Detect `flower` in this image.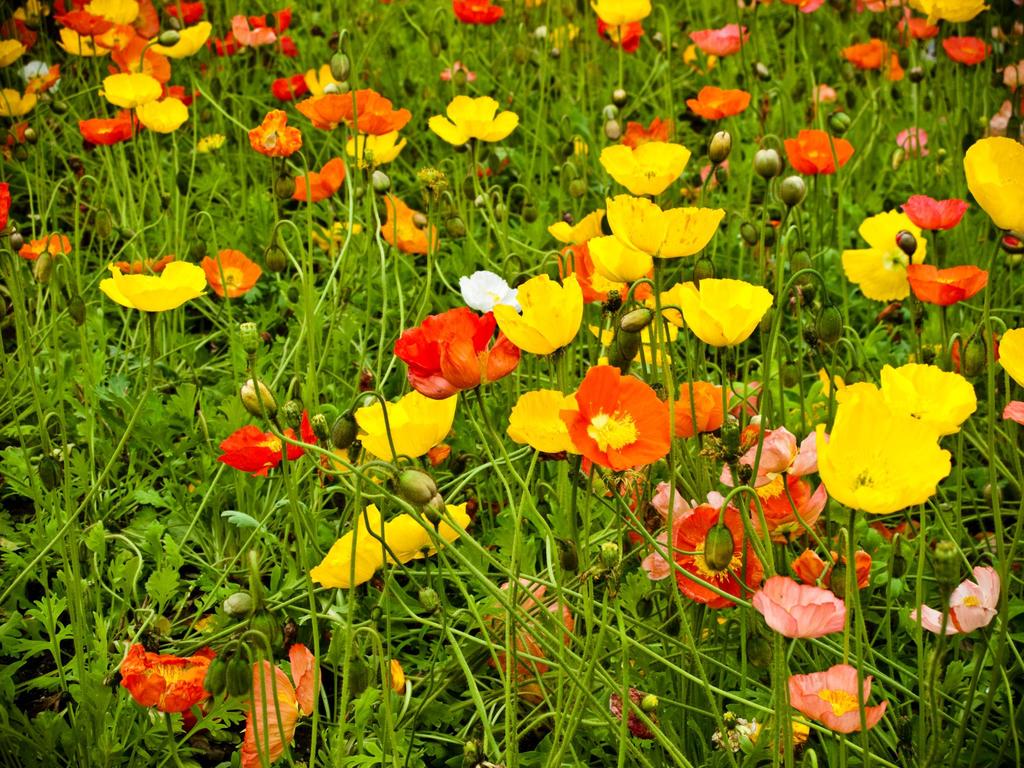
Detection: {"left": 69, "top": 294, "right": 90, "bottom": 324}.
